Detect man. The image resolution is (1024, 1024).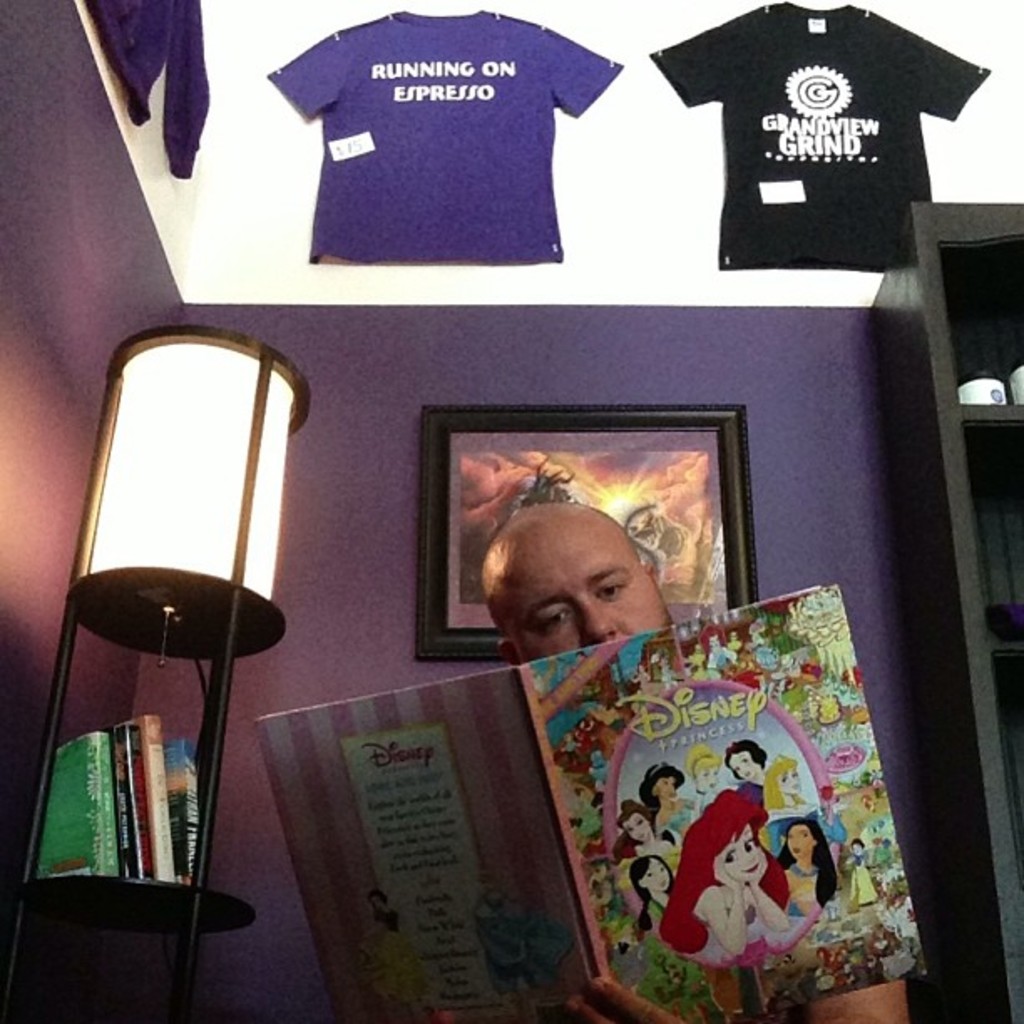
<box>457,484,726,708</box>.
